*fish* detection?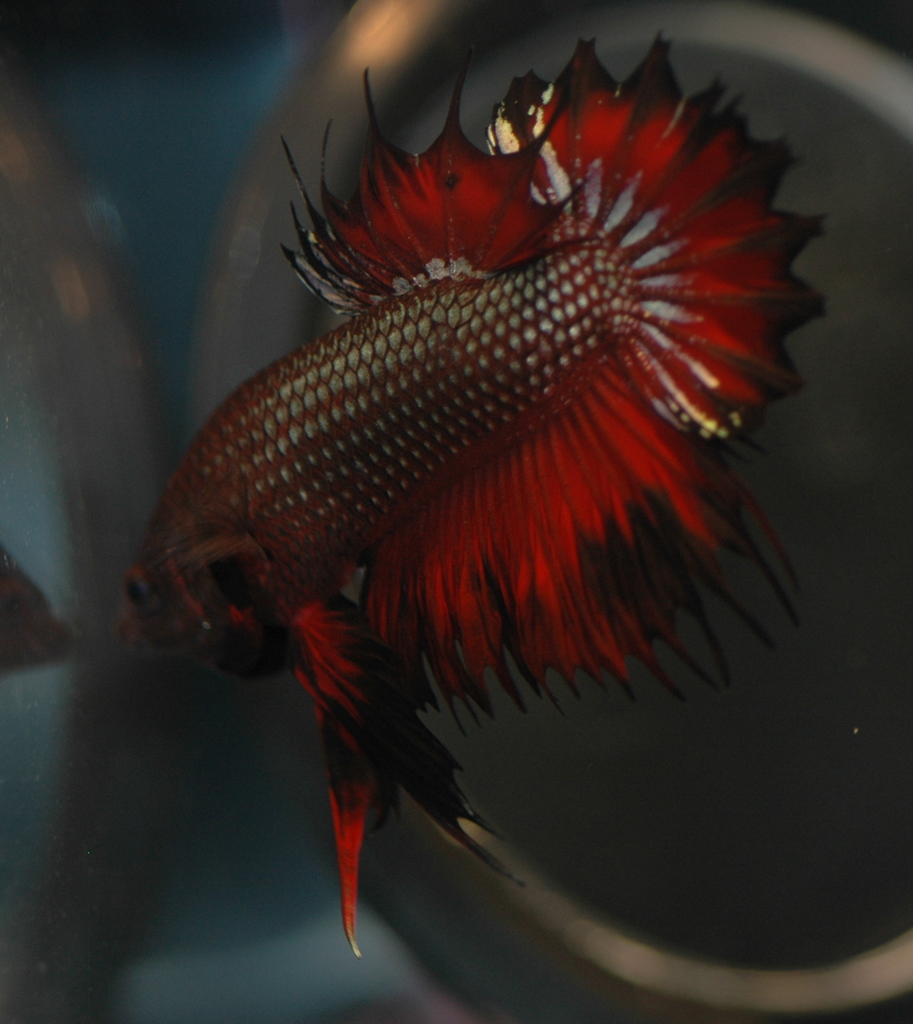
[x1=116, y1=38, x2=825, y2=943]
